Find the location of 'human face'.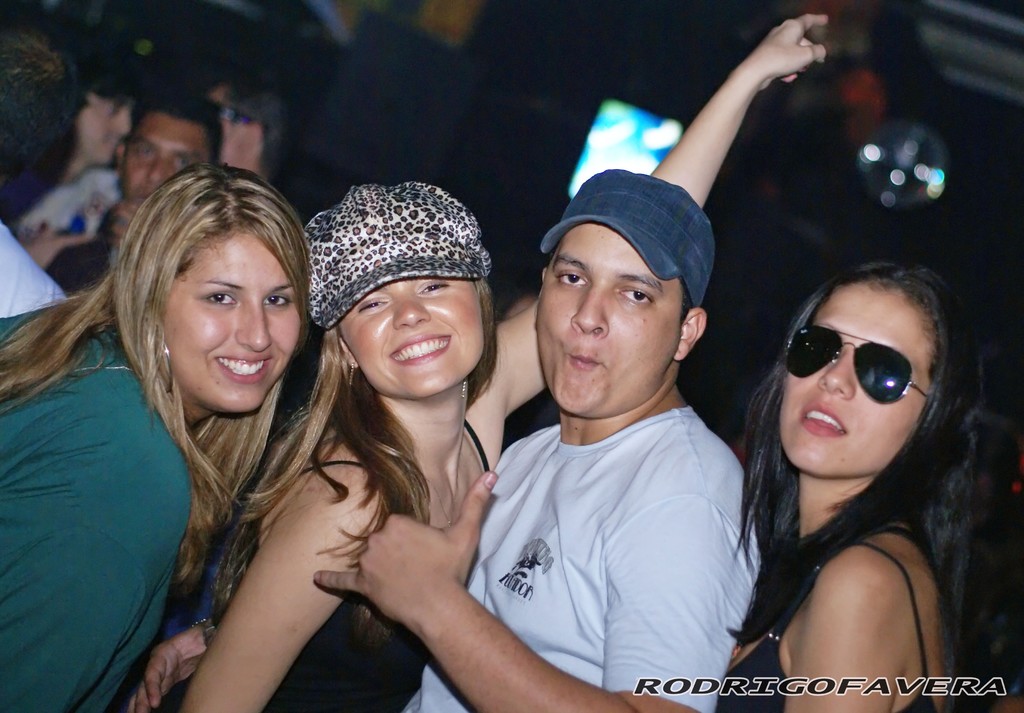
Location: <region>775, 281, 934, 475</region>.
